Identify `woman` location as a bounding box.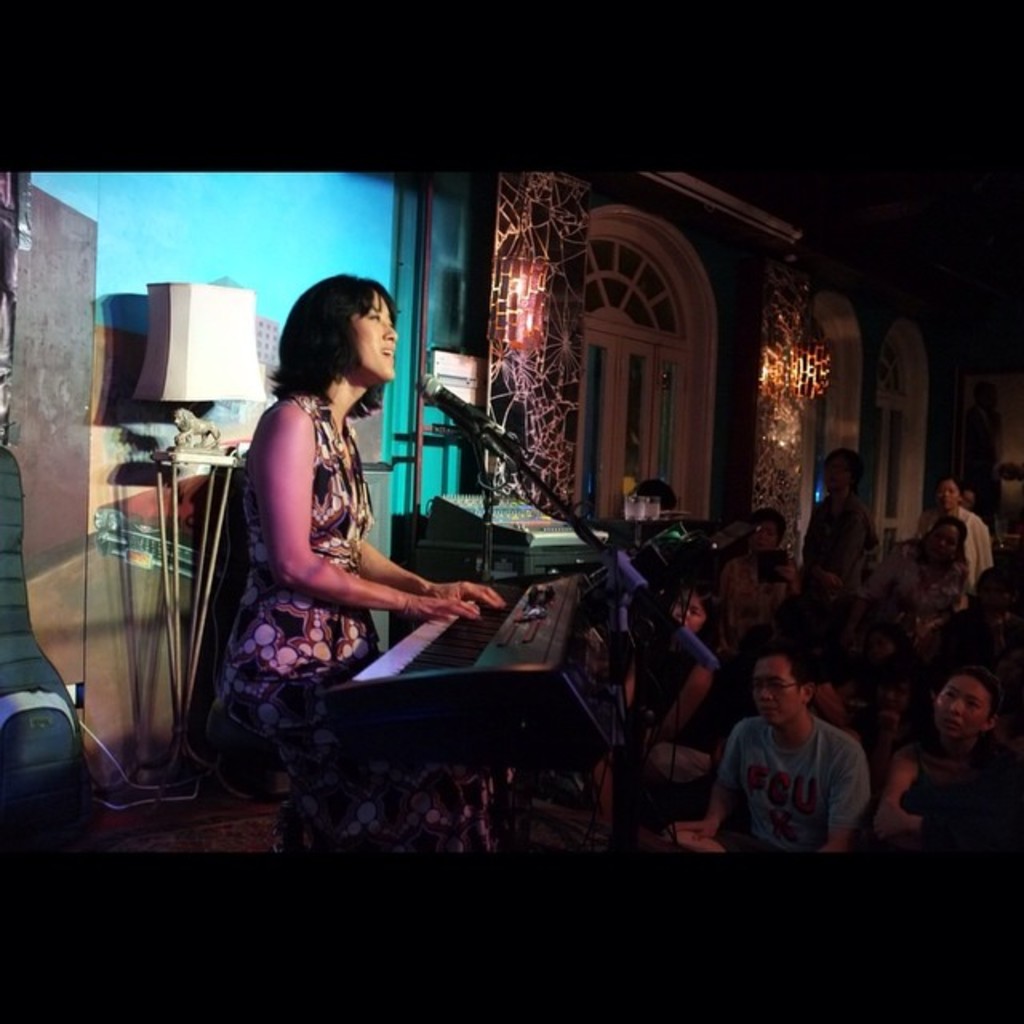
[874, 670, 1022, 842].
